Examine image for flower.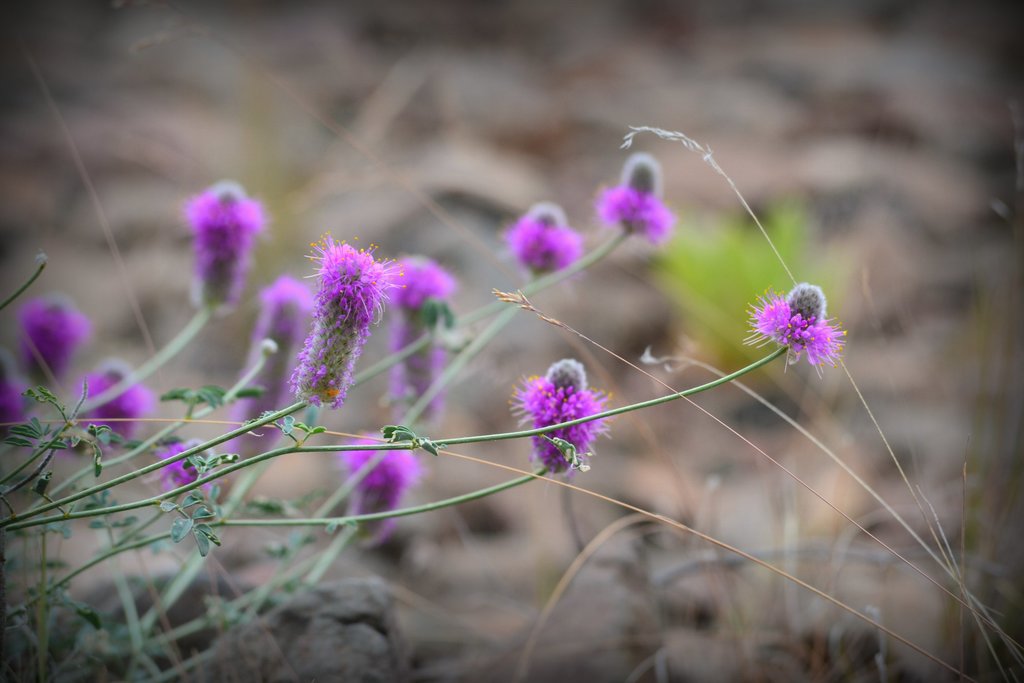
Examination result: (341, 433, 413, 546).
